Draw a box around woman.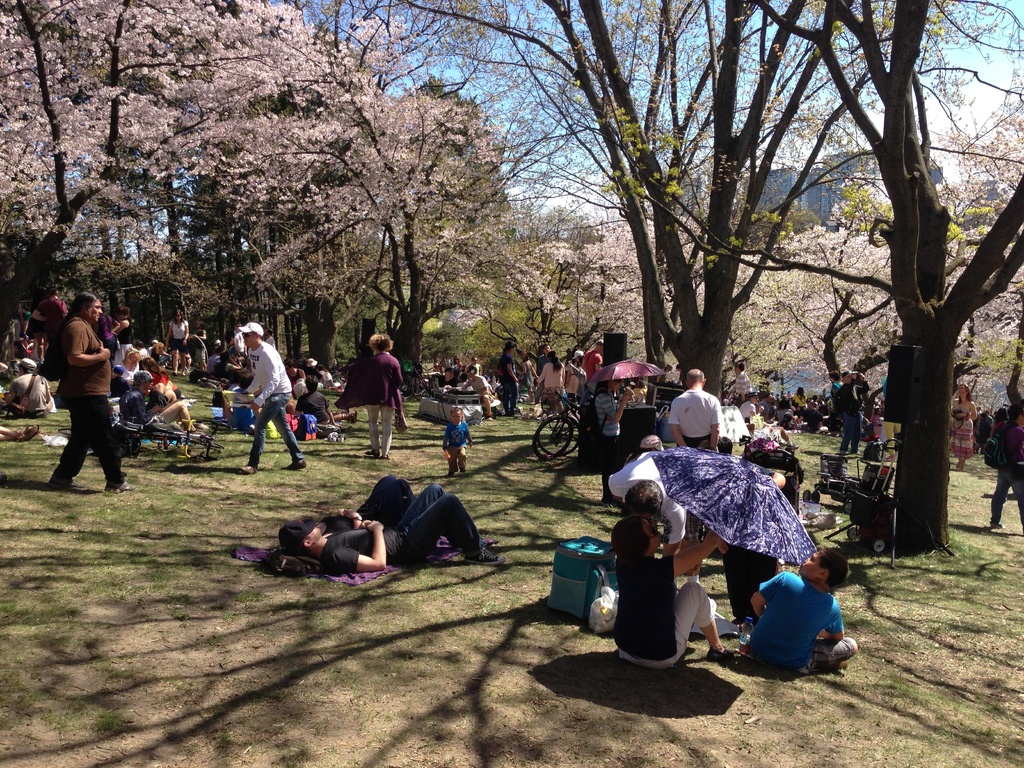
pyautogui.locateOnScreen(518, 353, 541, 405).
